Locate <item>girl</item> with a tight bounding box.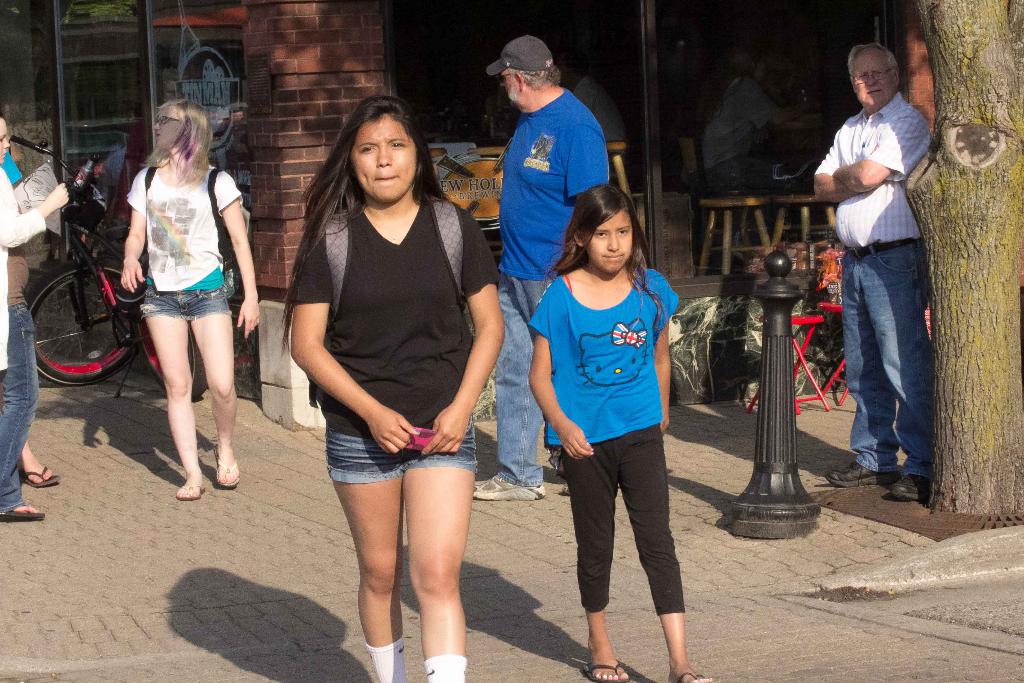
crop(122, 99, 263, 502).
